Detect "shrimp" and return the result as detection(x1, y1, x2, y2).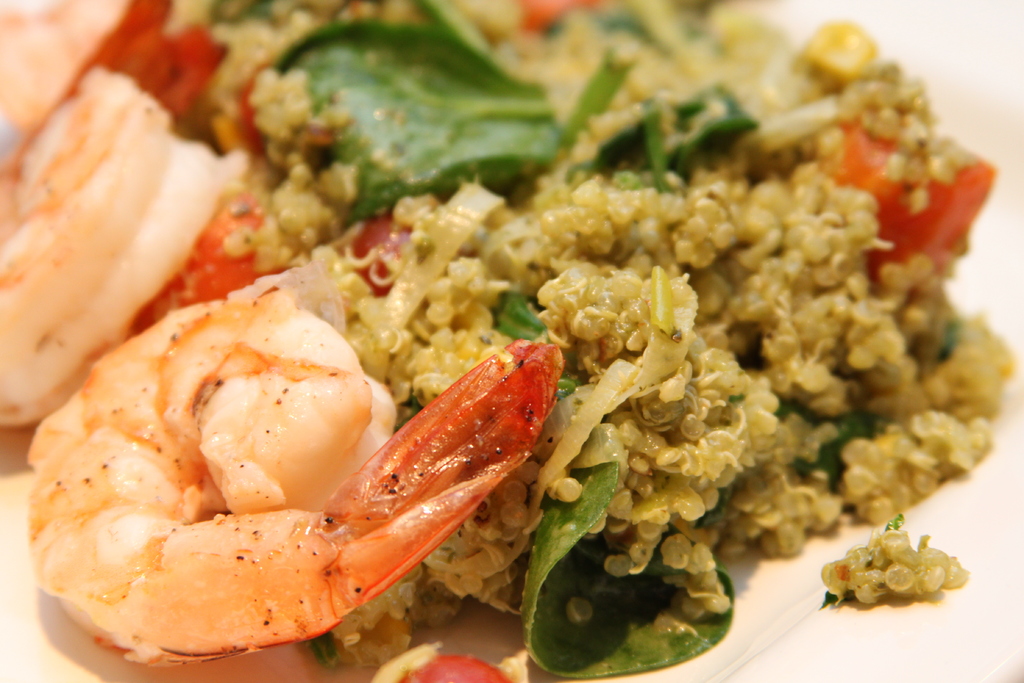
detection(0, 67, 225, 424).
